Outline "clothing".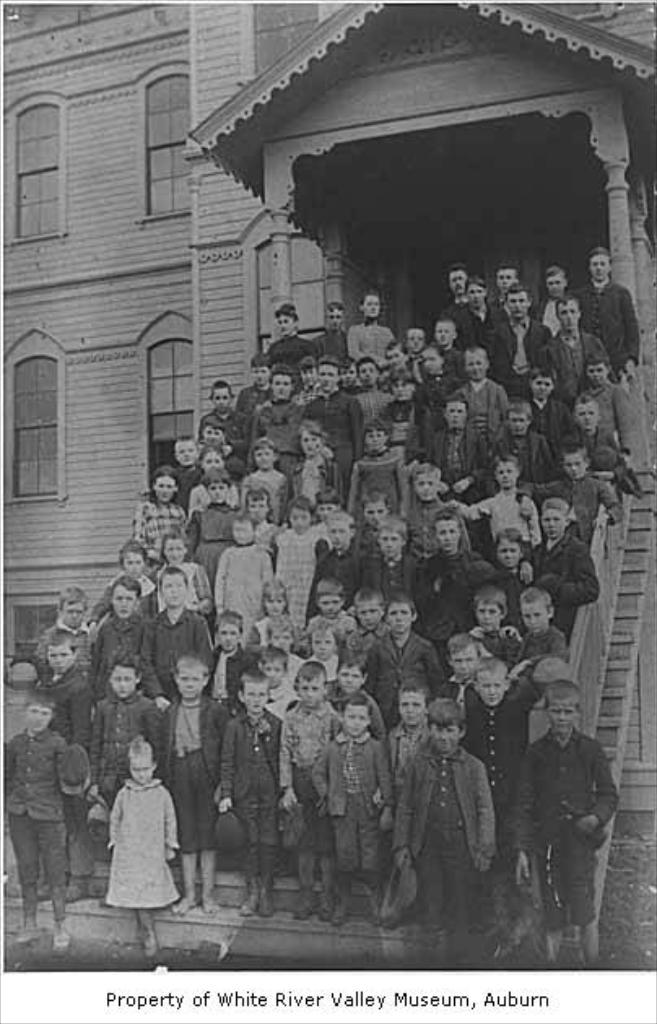
Outline: x1=503 y1=727 x2=610 y2=891.
